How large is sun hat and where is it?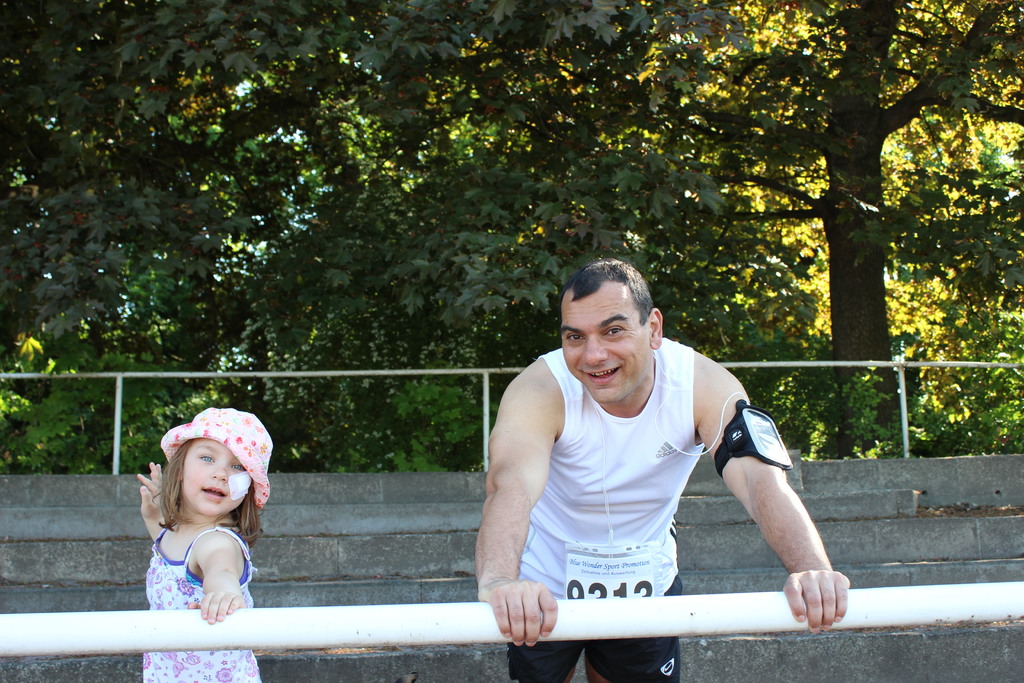
Bounding box: box(157, 404, 275, 512).
